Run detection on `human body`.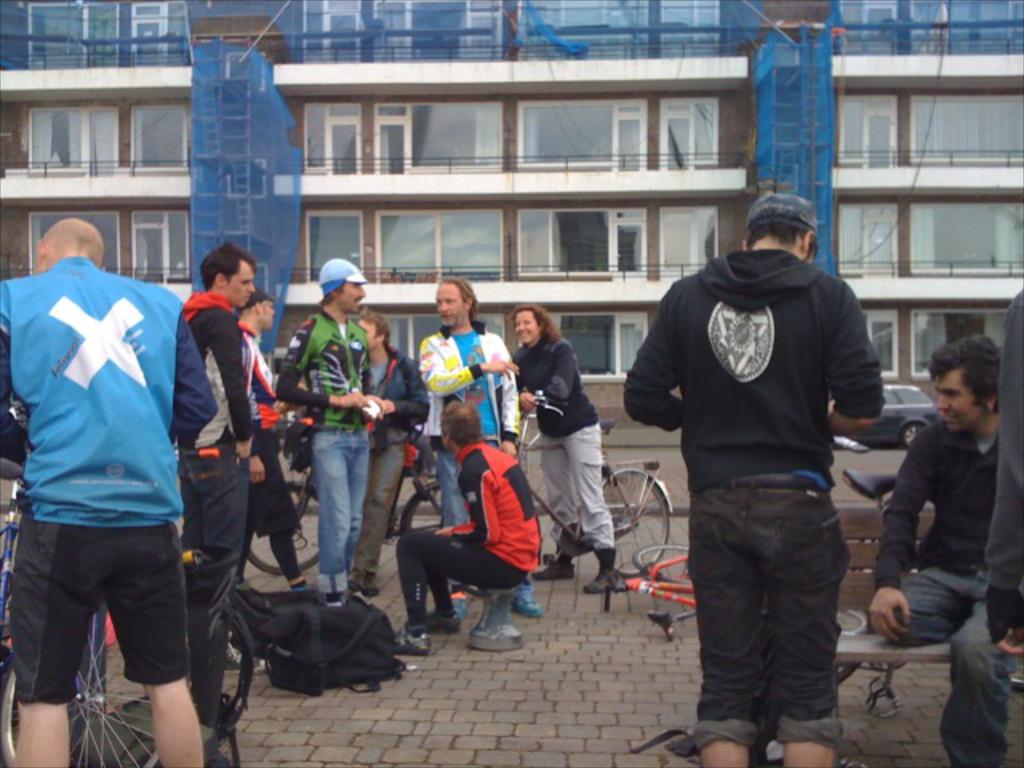
Result: bbox=(418, 274, 523, 629).
